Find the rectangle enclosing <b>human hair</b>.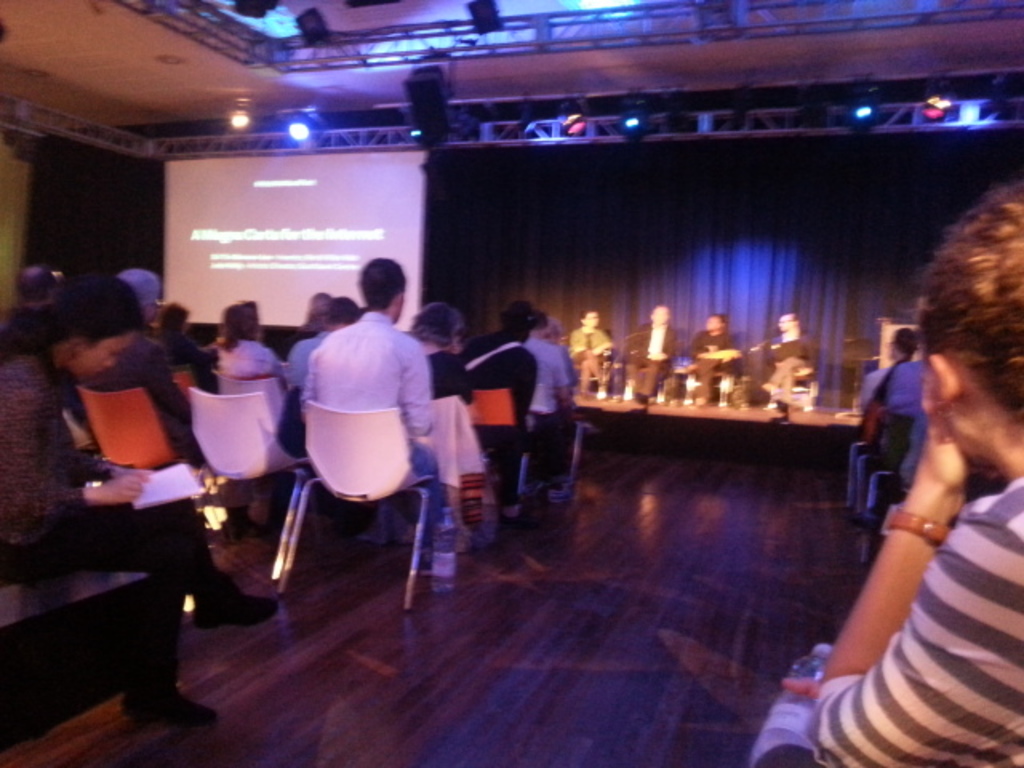
<box>406,302,461,347</box>.
